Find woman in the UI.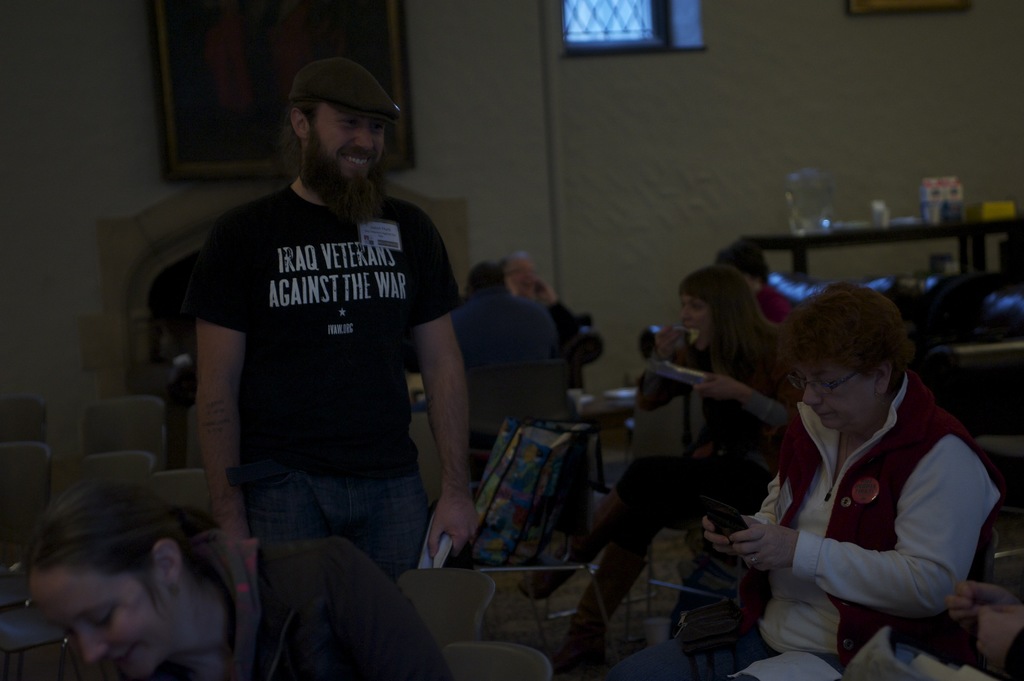
UI element at x1=710 y1=264 x2=1002 y2=680.
